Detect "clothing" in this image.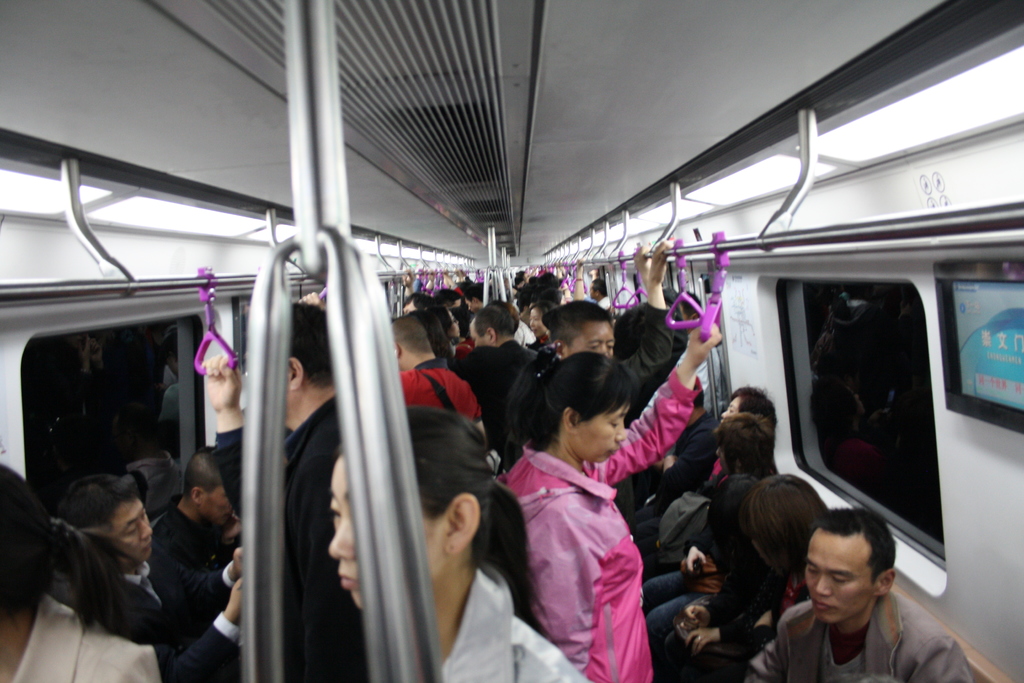
Detection: 426, 562, 593, 682.
